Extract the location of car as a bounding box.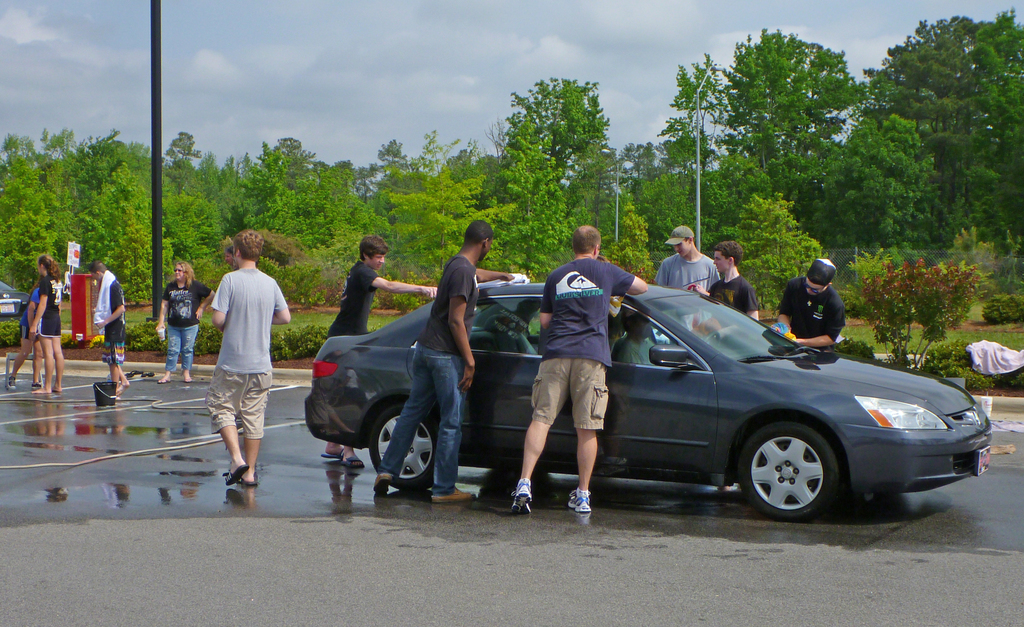
crop(374, 286, 1012, 521).
